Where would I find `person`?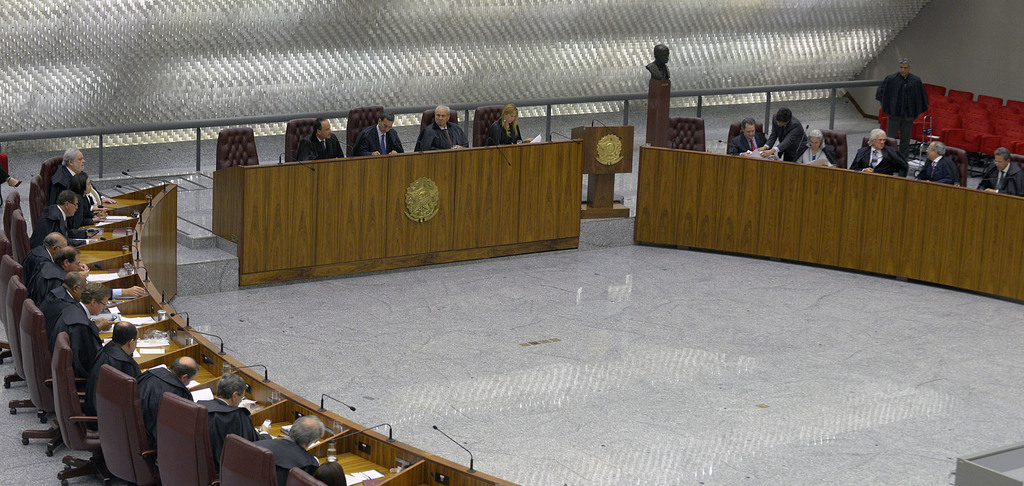
At l=985, t=147, r=1023, b=207.
